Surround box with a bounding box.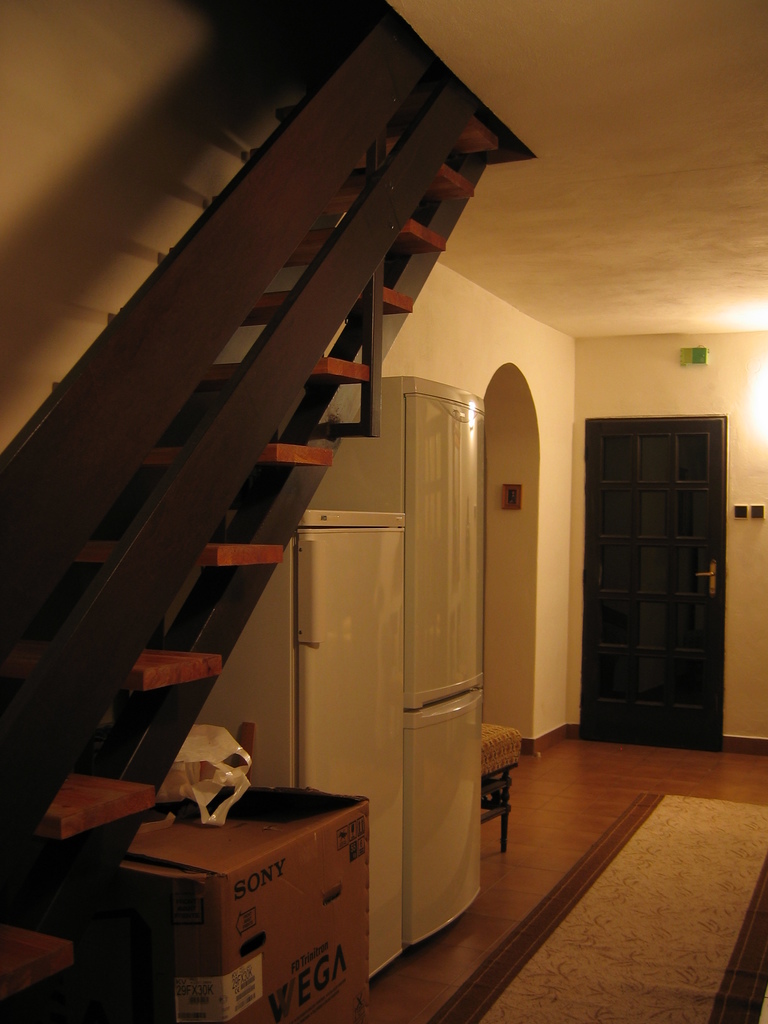
119,796,405,1000.
